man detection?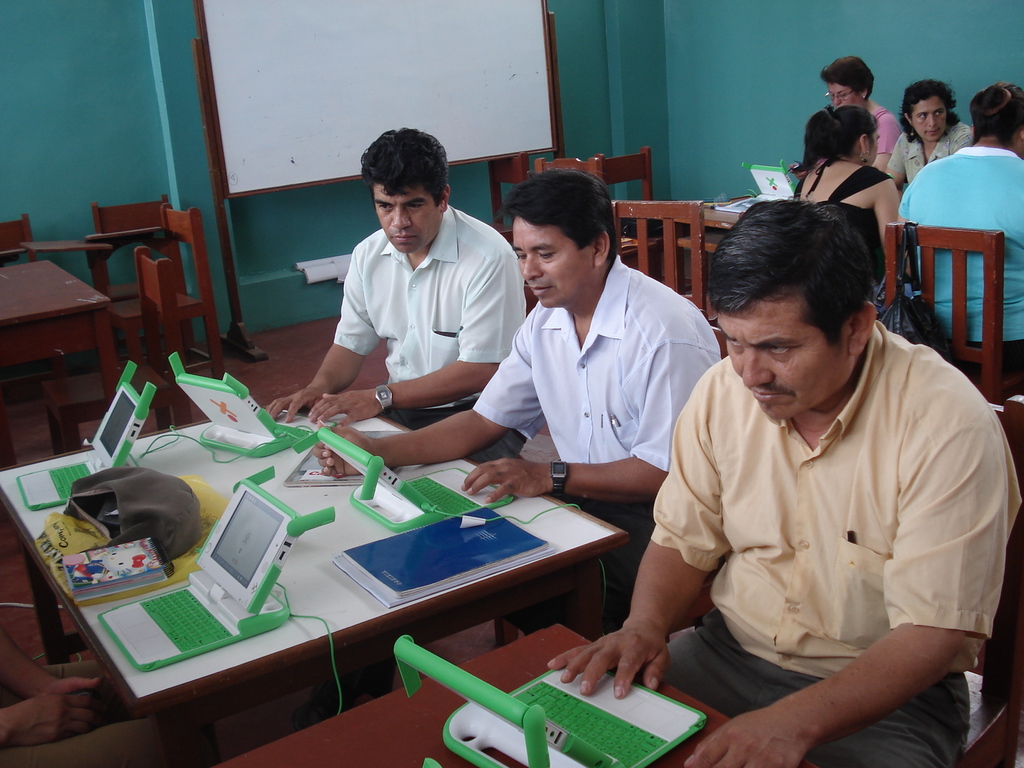
x1=550, y1=205, x2=1013, y2=767
